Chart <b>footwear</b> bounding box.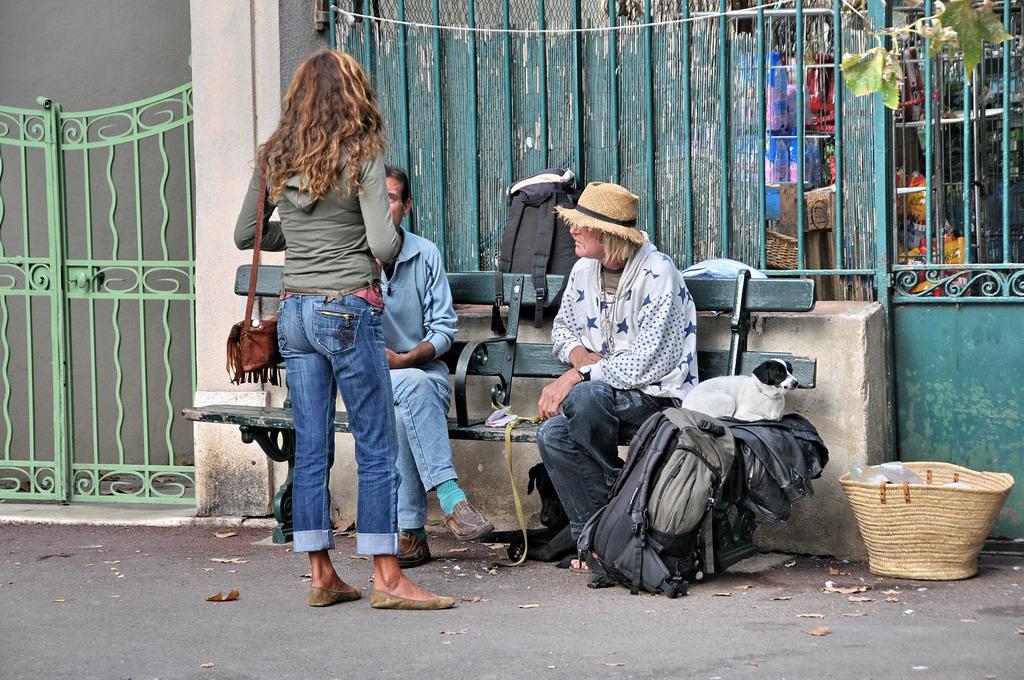
Charted: l=390, t=527, r=431, b=569.
